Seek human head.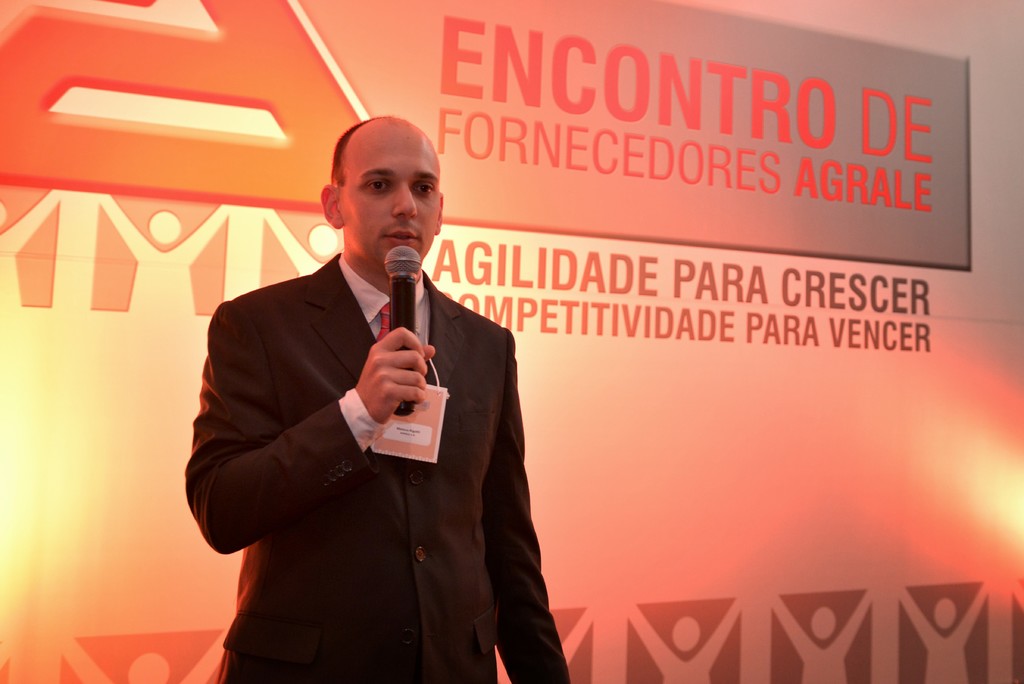
(319, 113, 449, 260).
